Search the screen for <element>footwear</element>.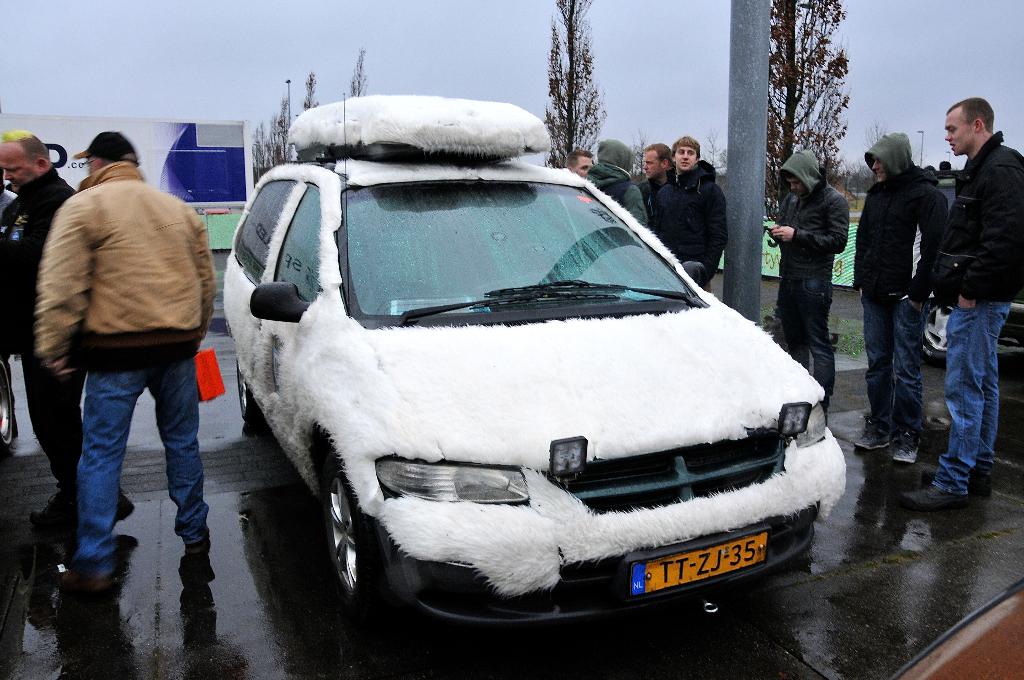
Found at 58, 564, 115, 592.
